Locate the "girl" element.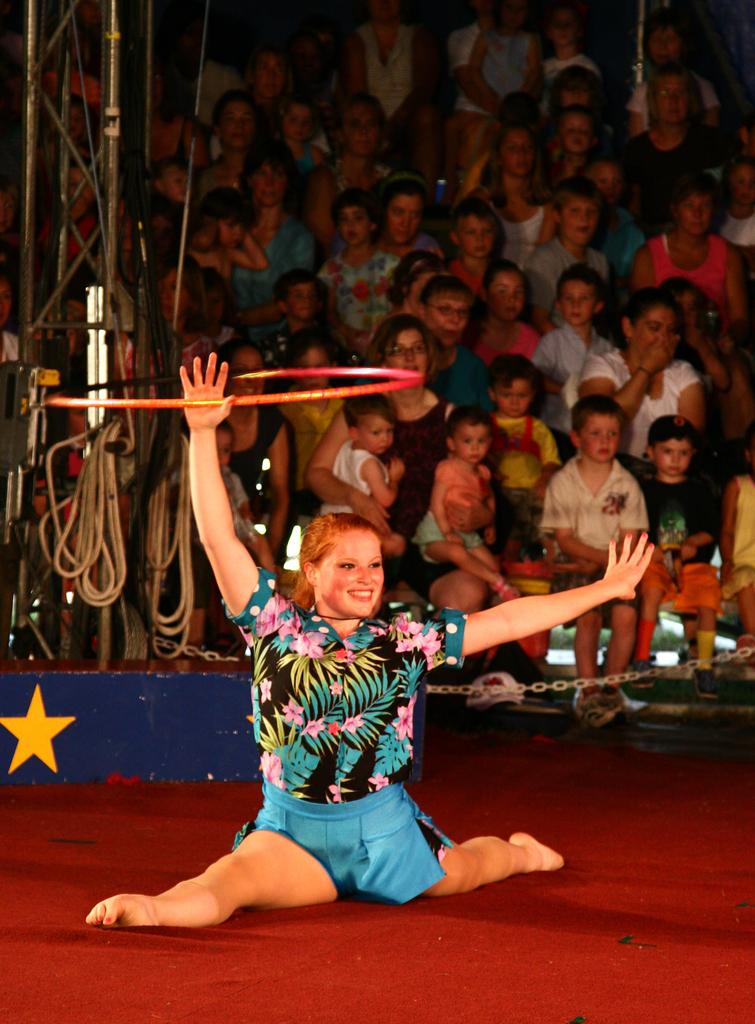
Element bbox: l=476, t=124, r=558, b=265.
